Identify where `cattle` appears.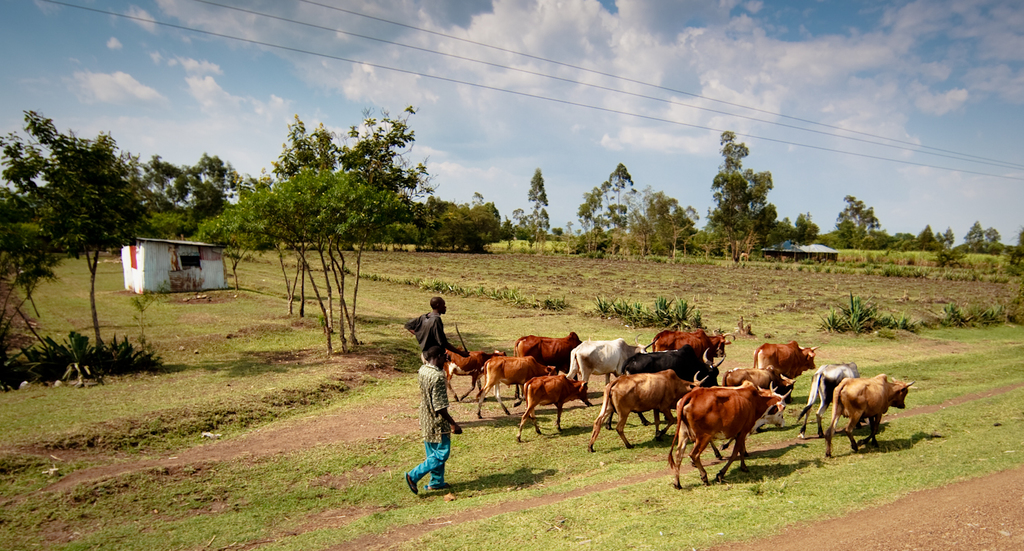
Appears at (left=474, top=358, right=554, bottom=416).
